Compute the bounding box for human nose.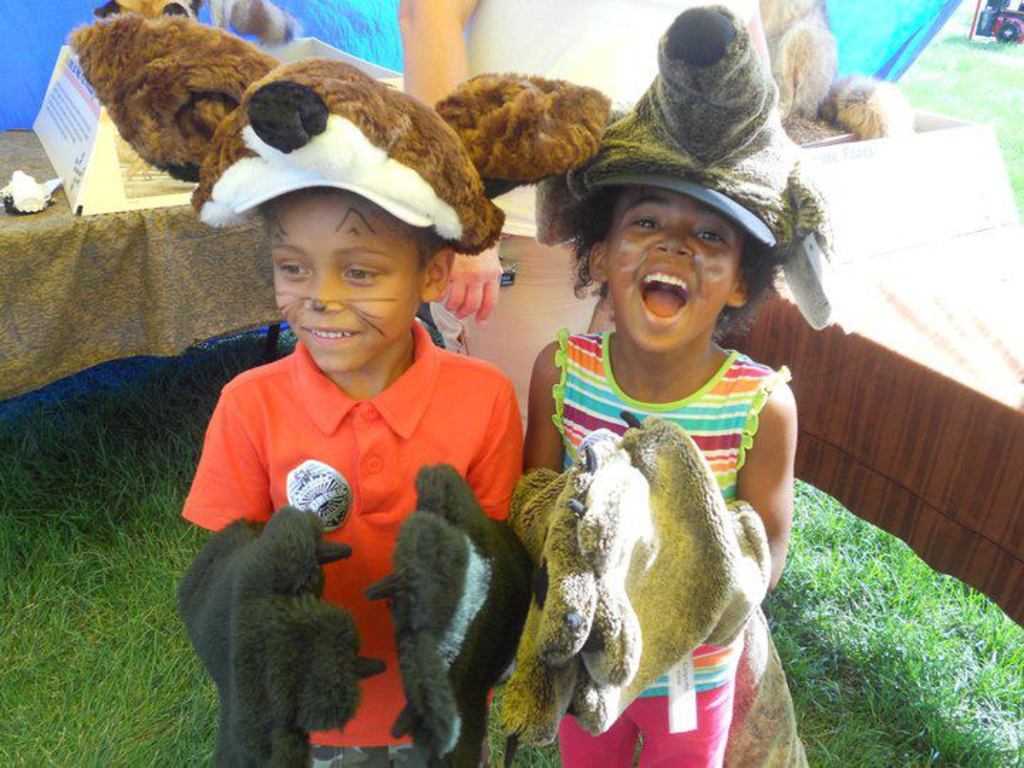
[left=304, top=273, right=346, bottom=313].
